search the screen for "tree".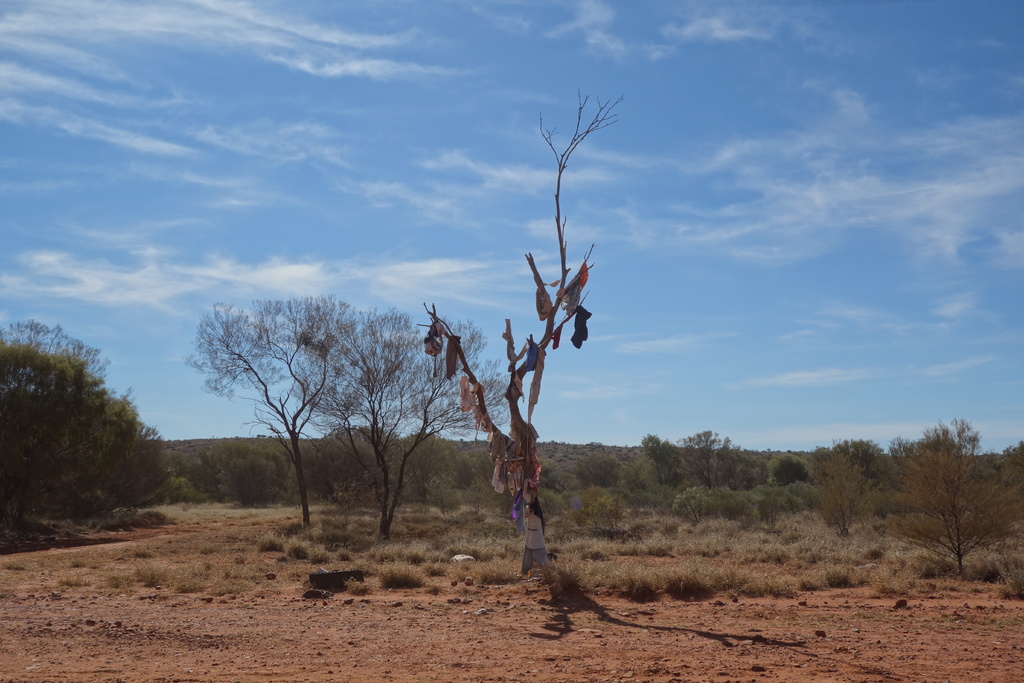
Found at 316,299,527,536.
